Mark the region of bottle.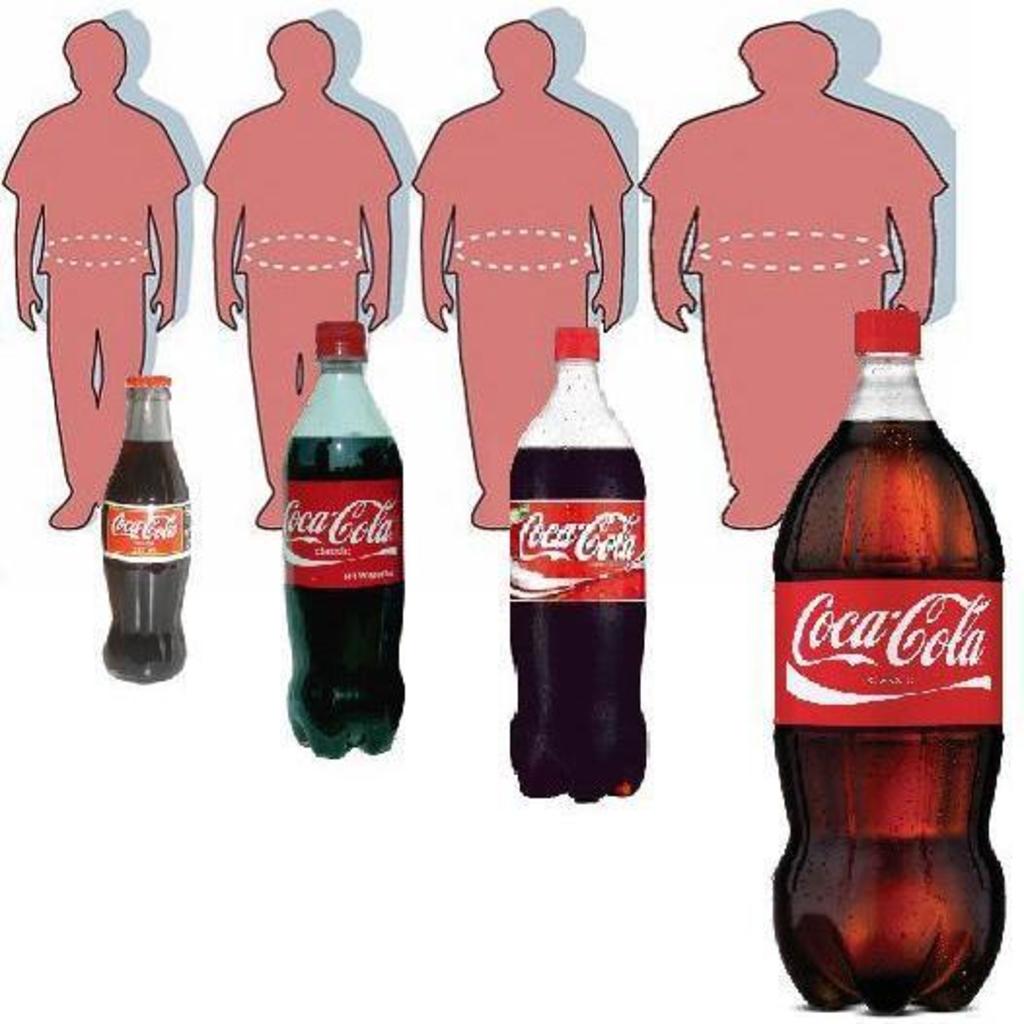
Region: locate(271, 306, 411, 775).
